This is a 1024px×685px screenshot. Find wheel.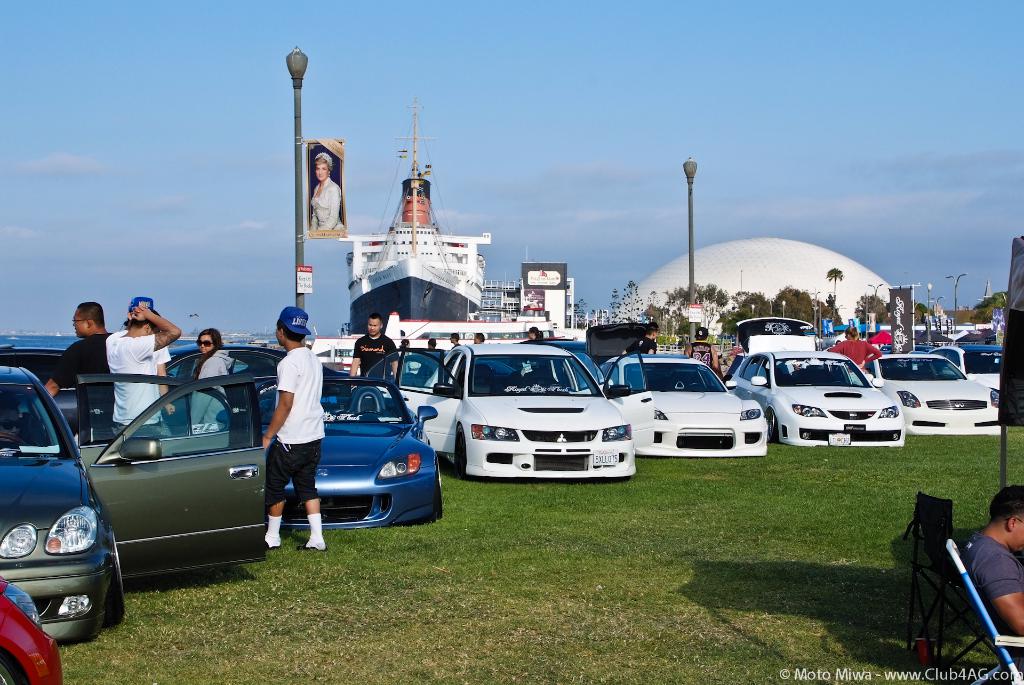
Bounding box: <box>546,383,566,390</box>.
